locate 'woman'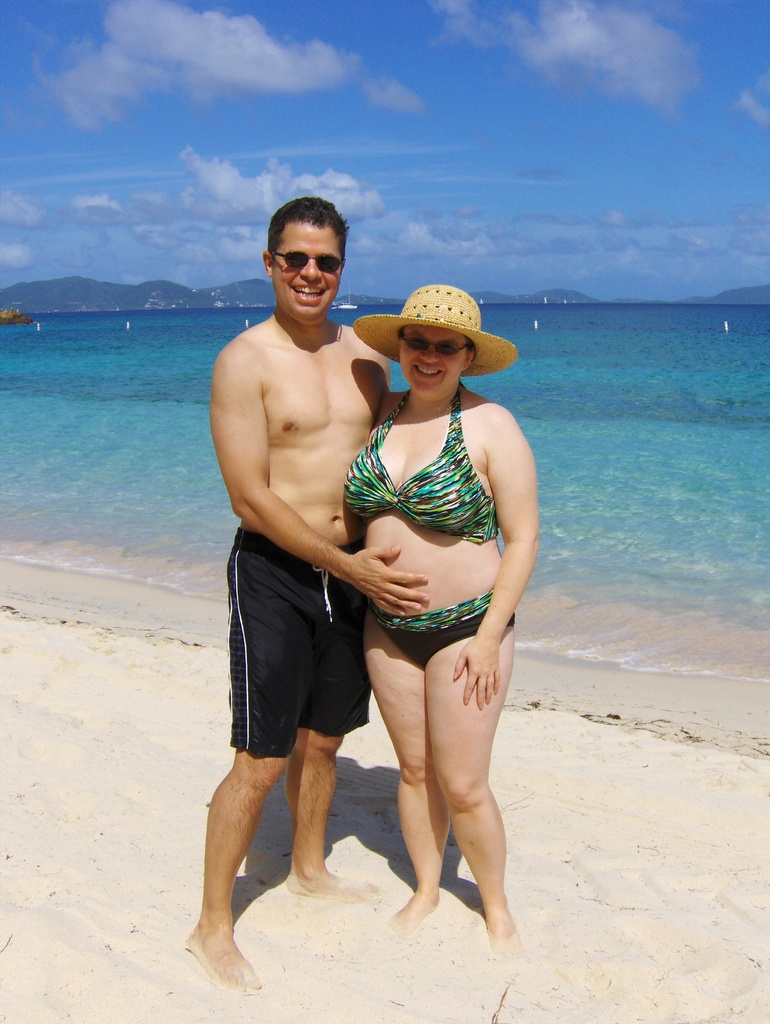
309:264:540:922
